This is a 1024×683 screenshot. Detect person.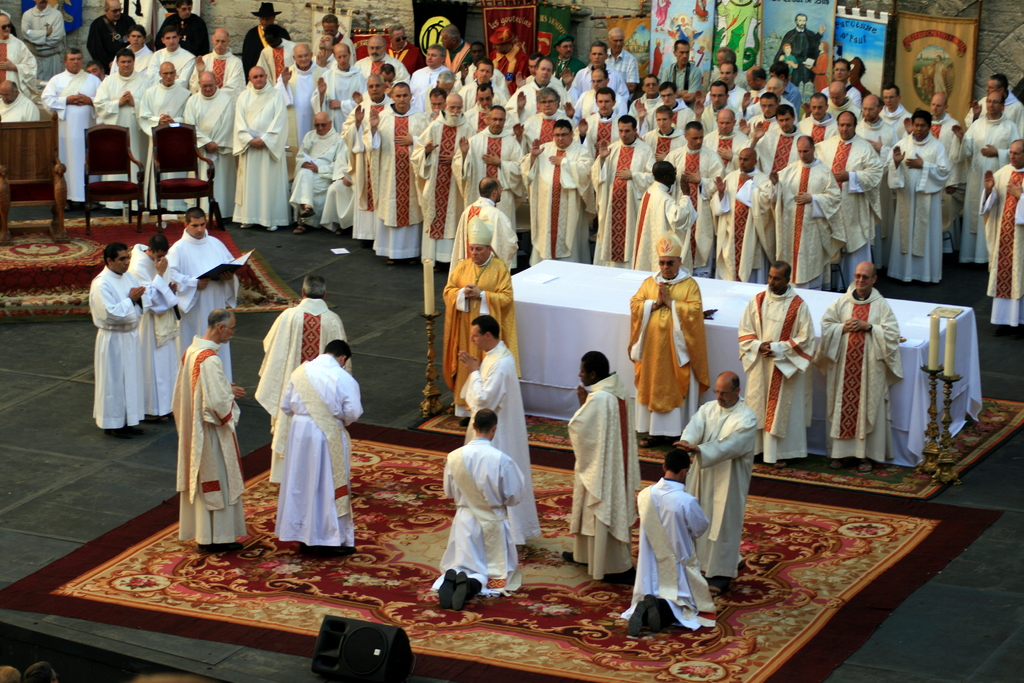
(x1=442, y1=175, x2=515, y2=280).
